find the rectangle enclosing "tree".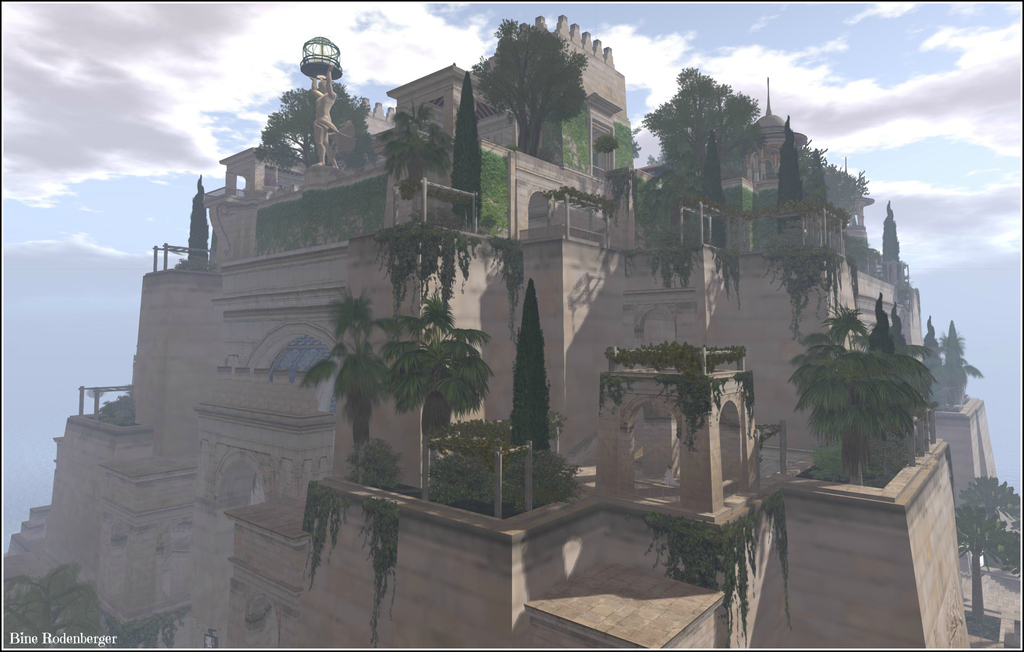
locate(922, 318, 986, 412).
